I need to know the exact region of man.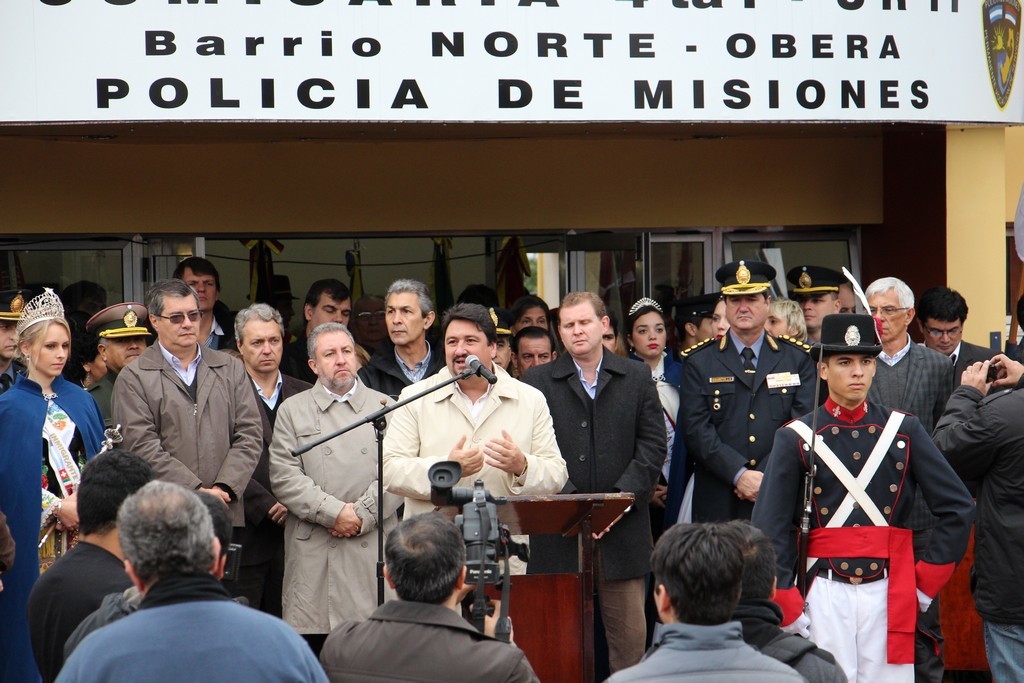
Region: [258,312,400,654].
